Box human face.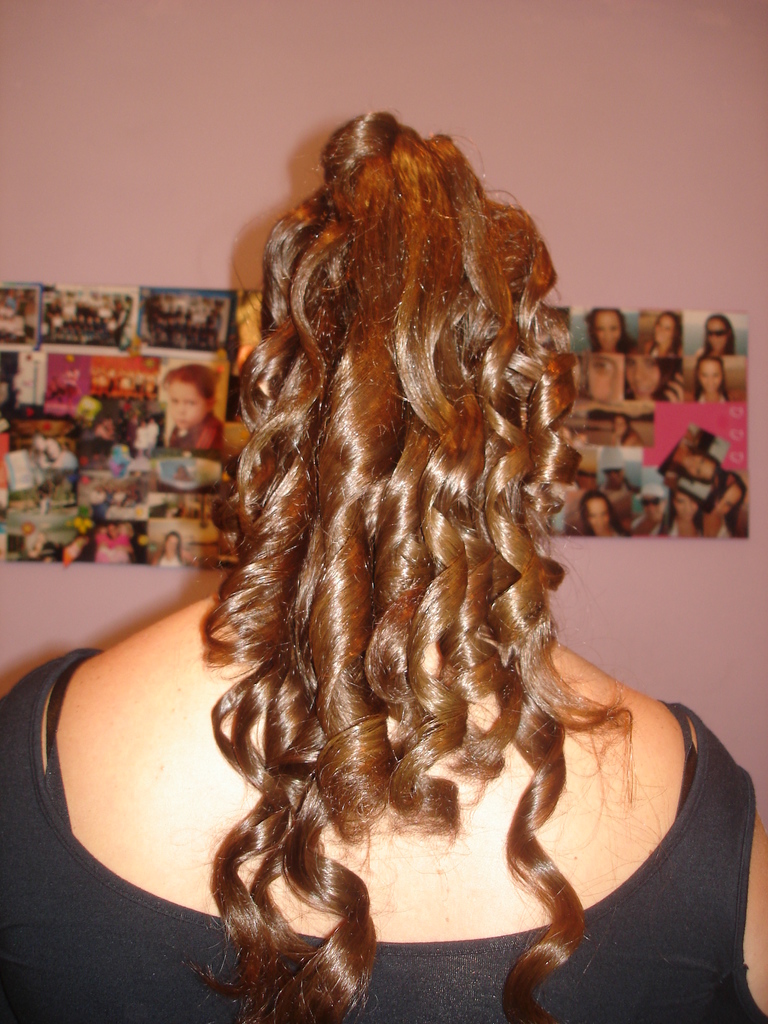
l=596, t=310, r=618, b=351.
